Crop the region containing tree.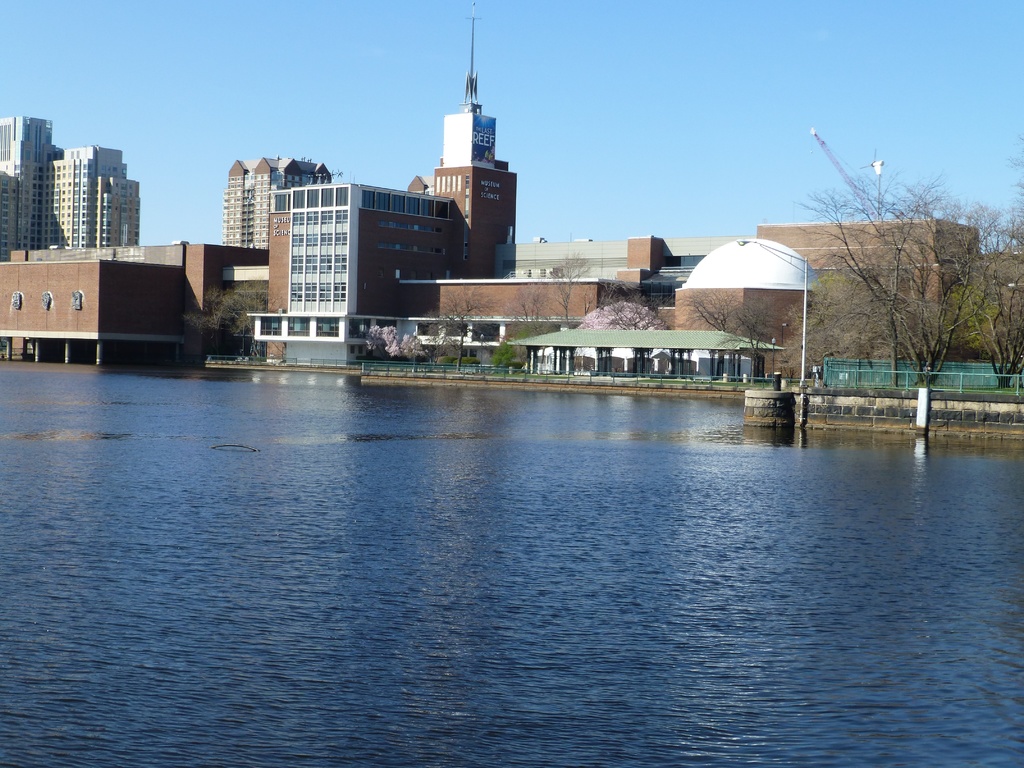
Crop region: {"left": 818, "top": 152, "right": 988, "bottom": 403}.
